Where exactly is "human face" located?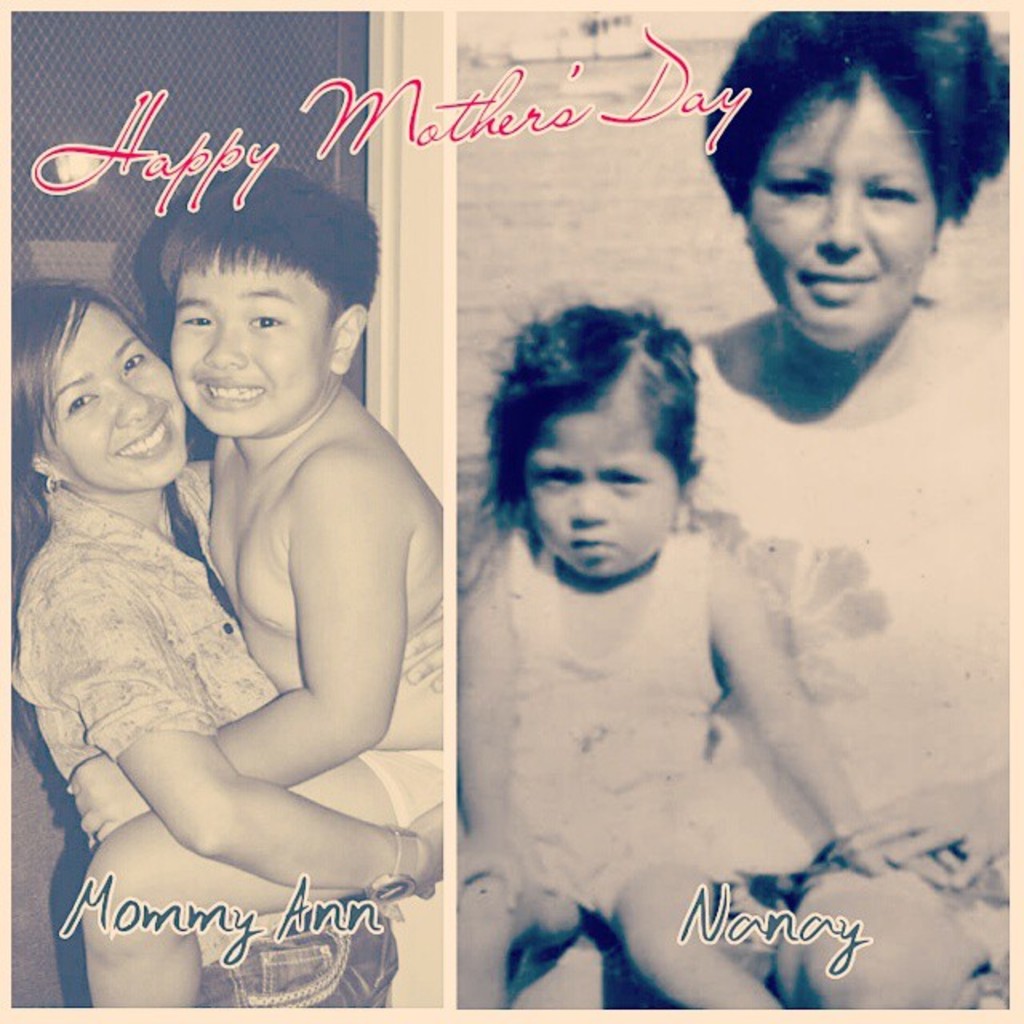
Its bounding box is detection(747, 88, 941, 338).
